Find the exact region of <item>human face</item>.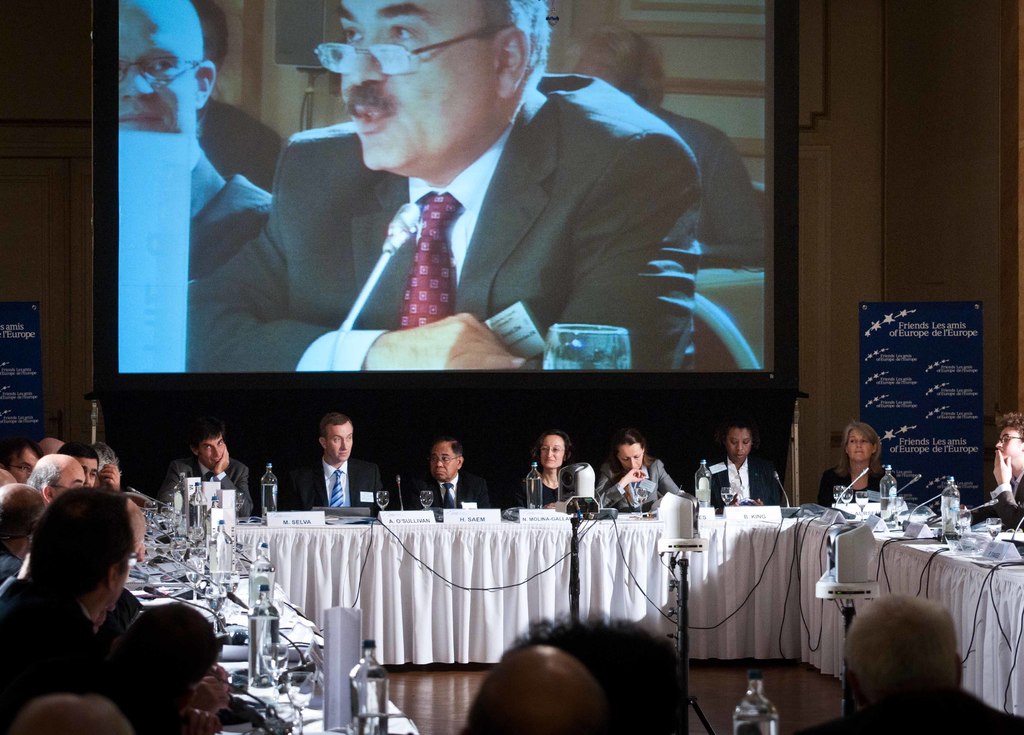
Exact region: rect(116, 0, 192, 139).
